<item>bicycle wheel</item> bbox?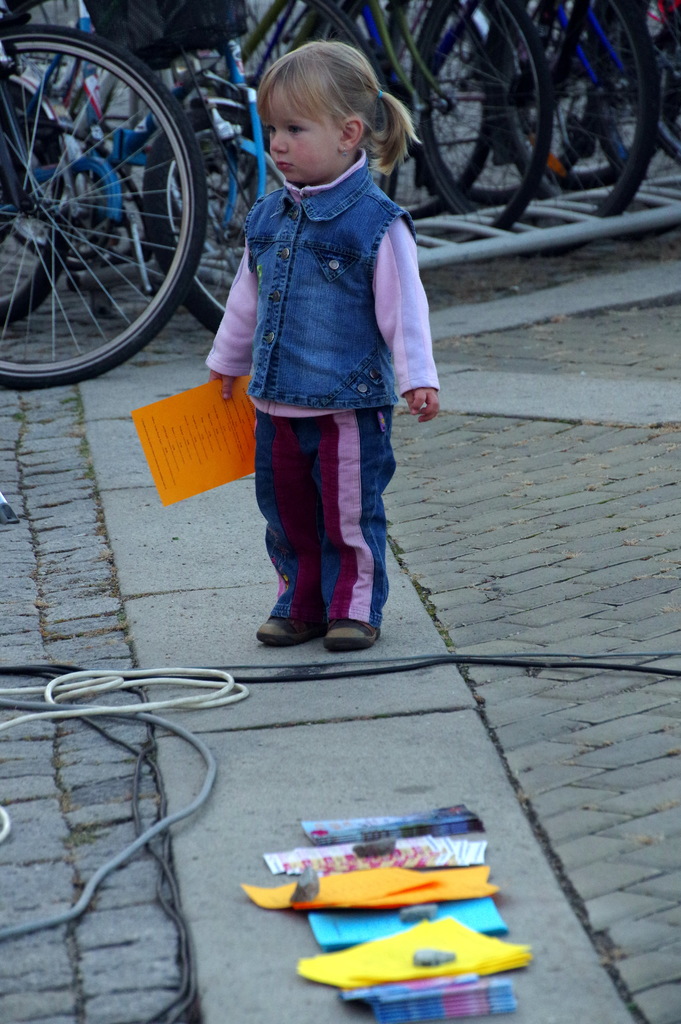
(left=409, top=0, right=657, bottom=252)
